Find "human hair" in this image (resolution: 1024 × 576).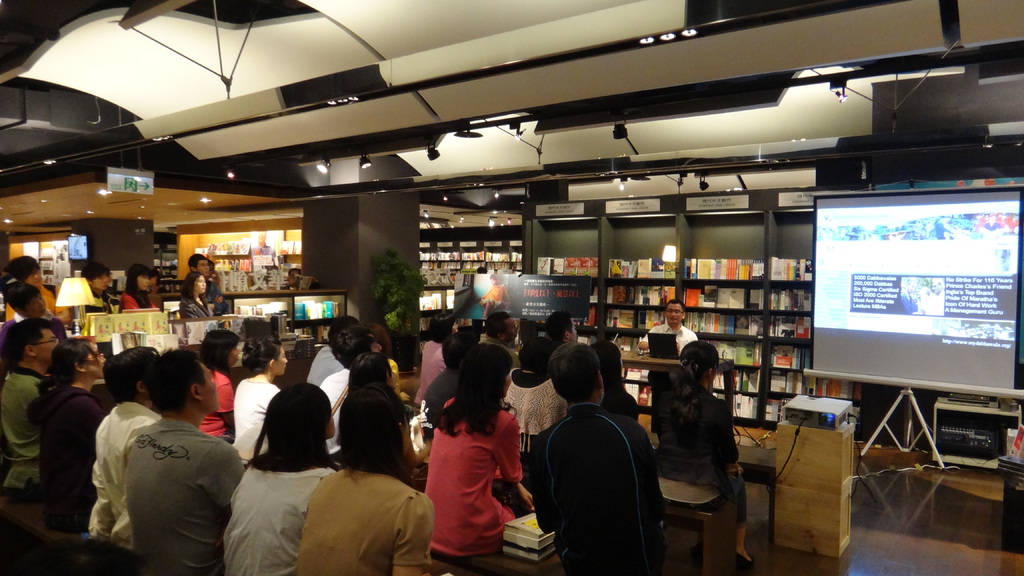
[201,332,243,380].
